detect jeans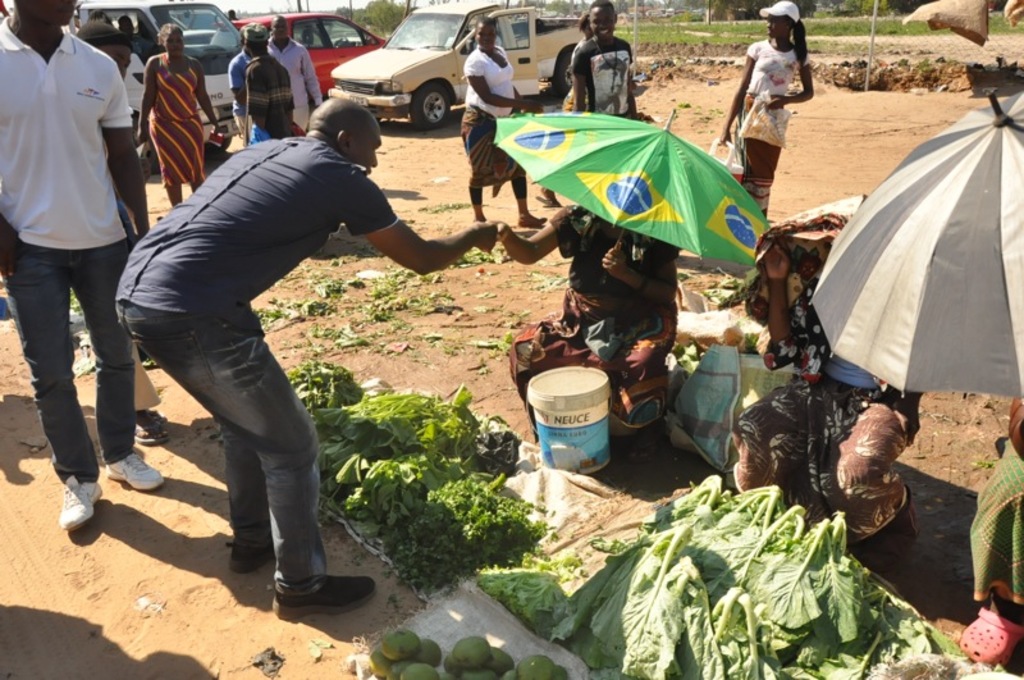
[x1=14, y1=246, x2=136, y2=515]
